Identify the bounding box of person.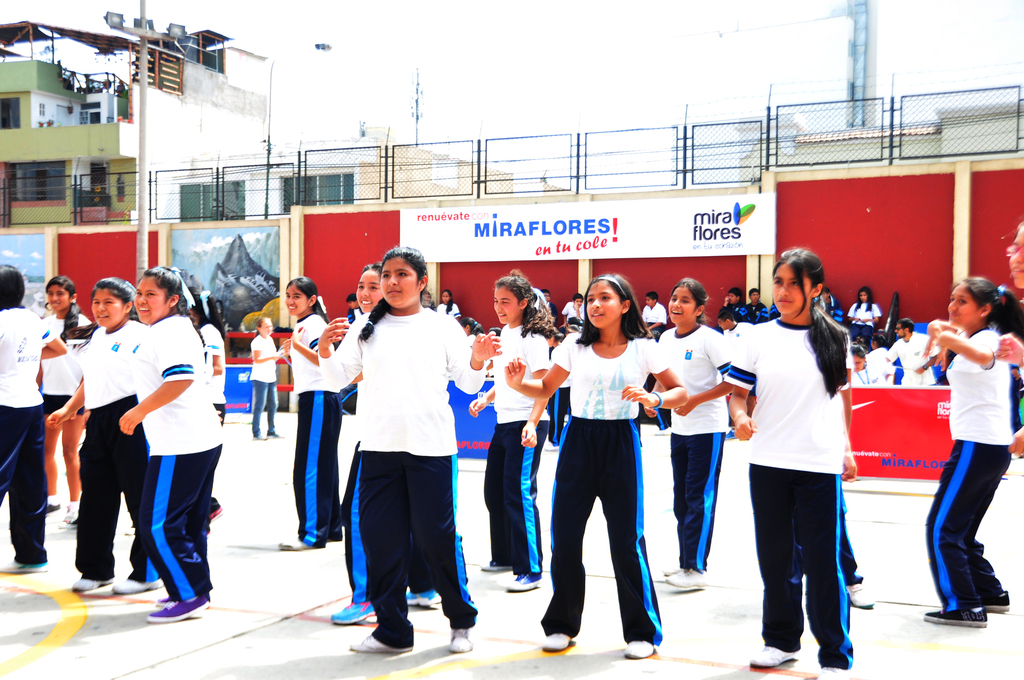
l=316, t=264, r=438, b=622.
